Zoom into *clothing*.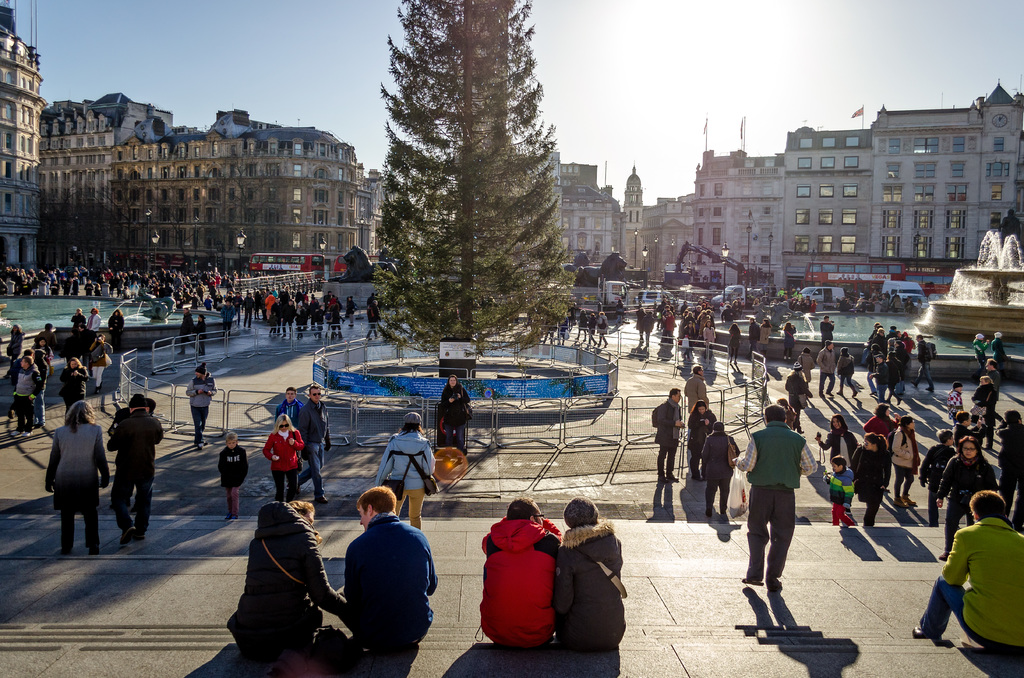
Zoom target: x1=40, y1=327, x2=61, y2=360.
